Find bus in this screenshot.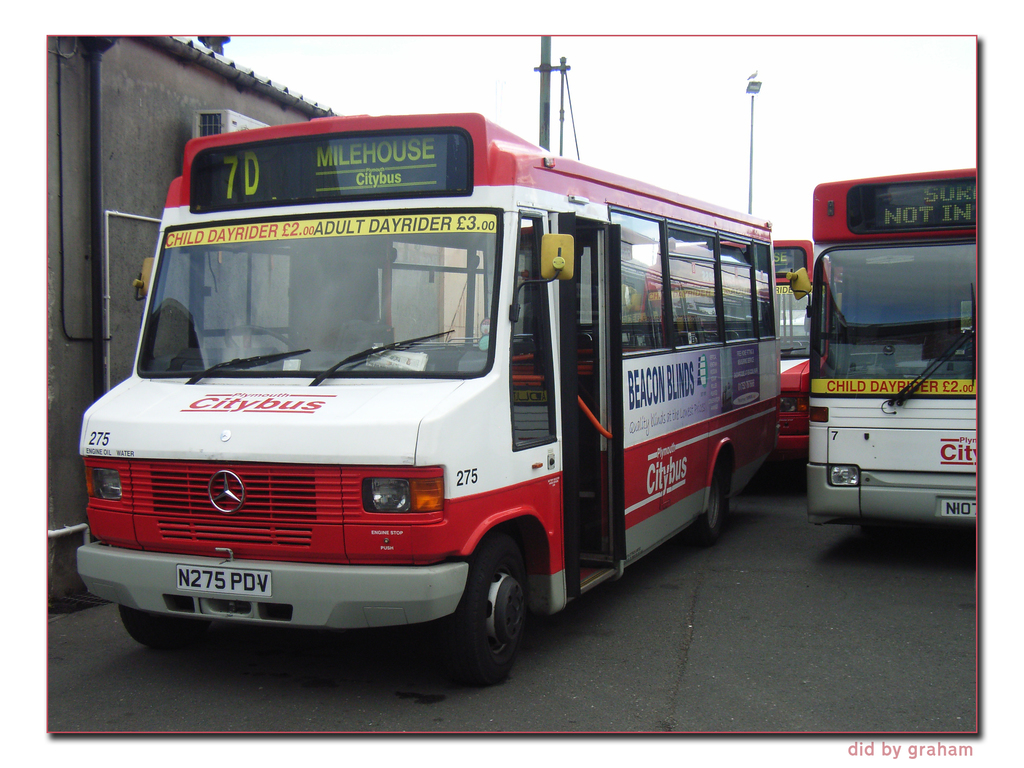
The bounding box for bus is locate(640, 238, 816, 458).
